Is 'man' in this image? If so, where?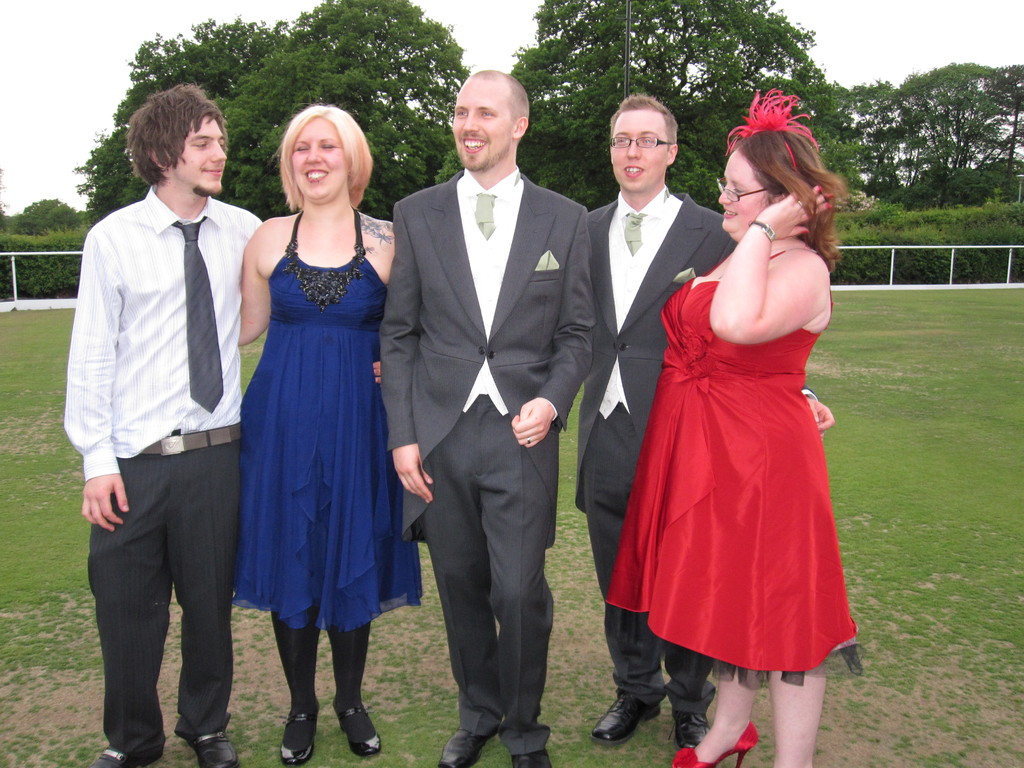
Yes, at 376 82 586 745.
